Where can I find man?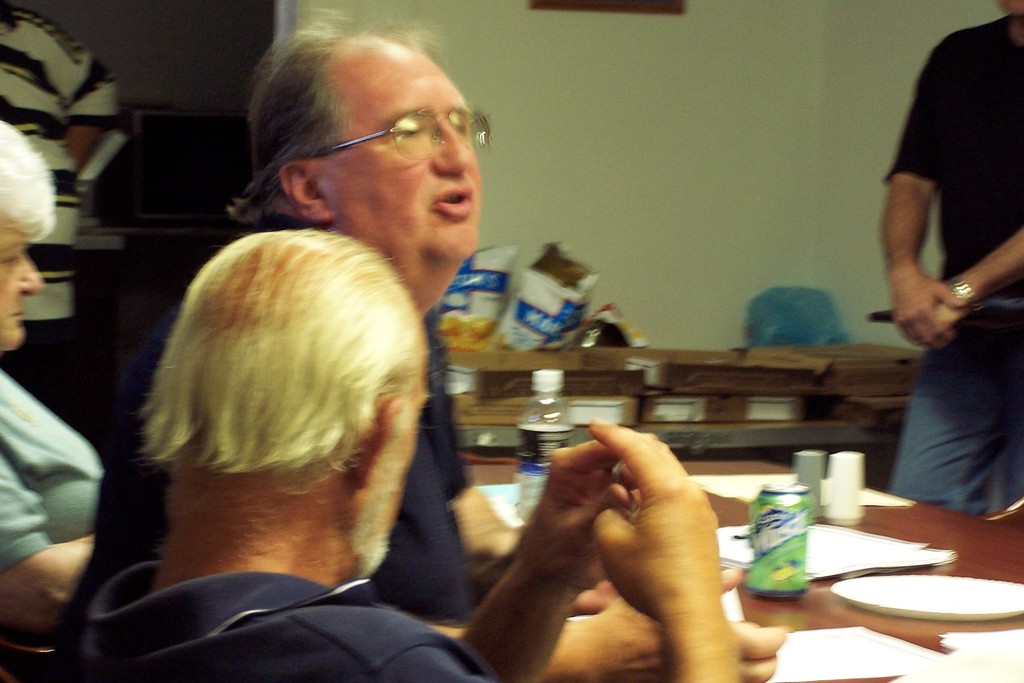
You can find it at bbox=[866, 0, 1023, 521].
